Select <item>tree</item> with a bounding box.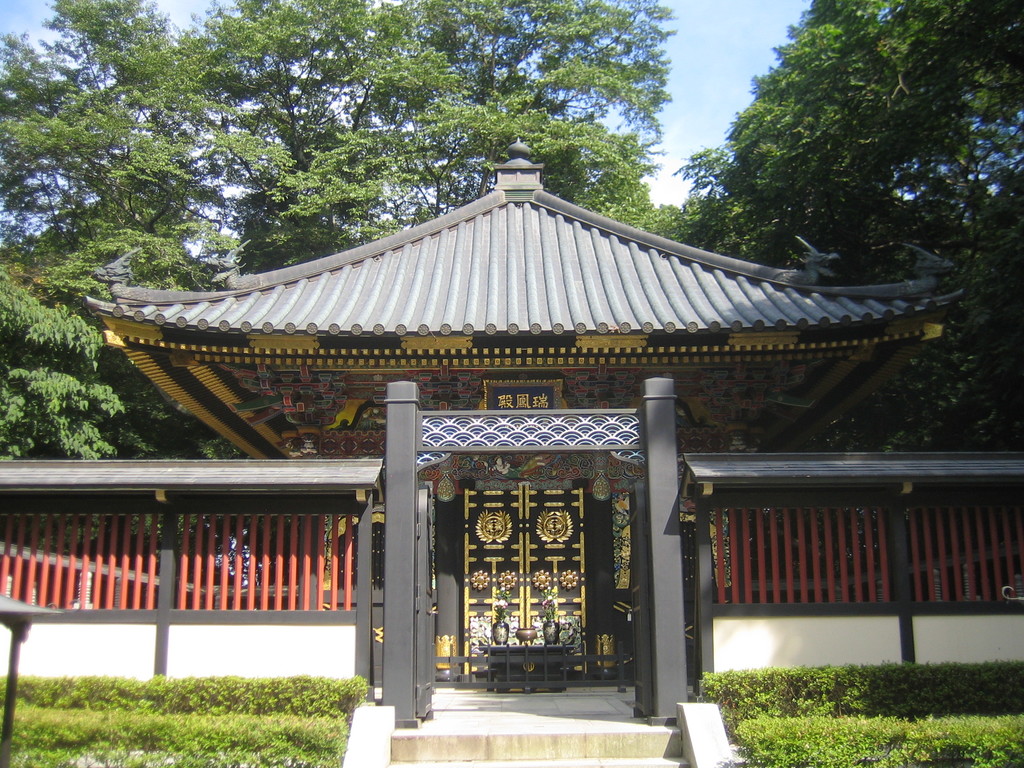
0:0:224:275.
